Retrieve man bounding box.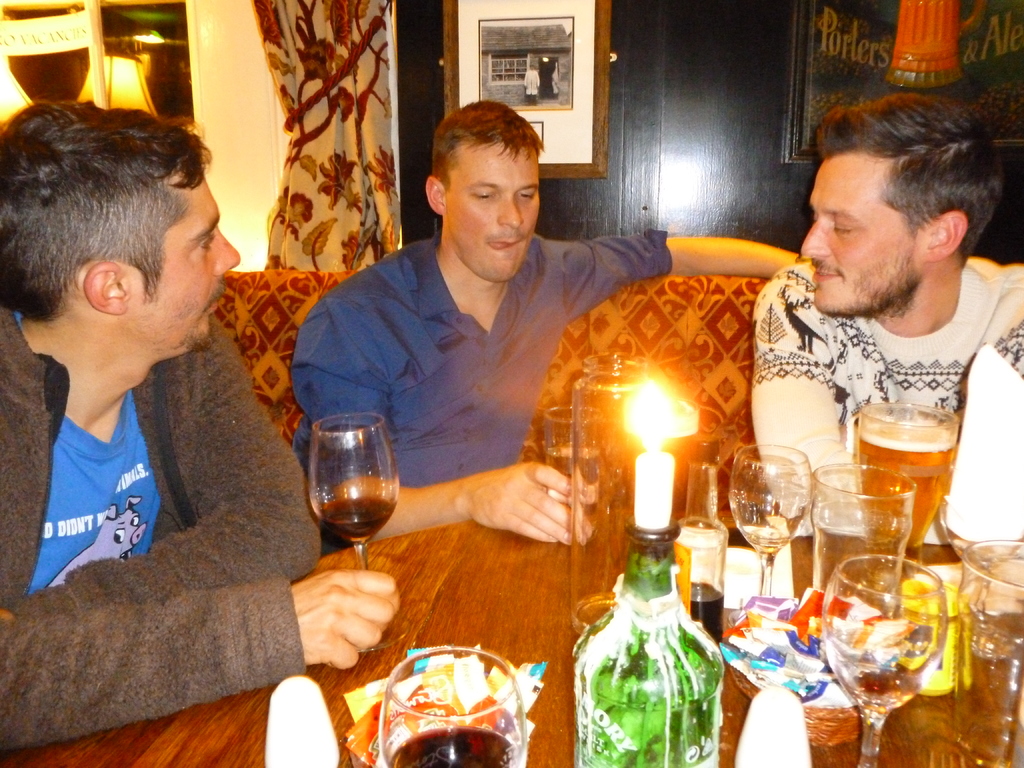
Bounding box: bbox=[0, 111, 310, 684].
